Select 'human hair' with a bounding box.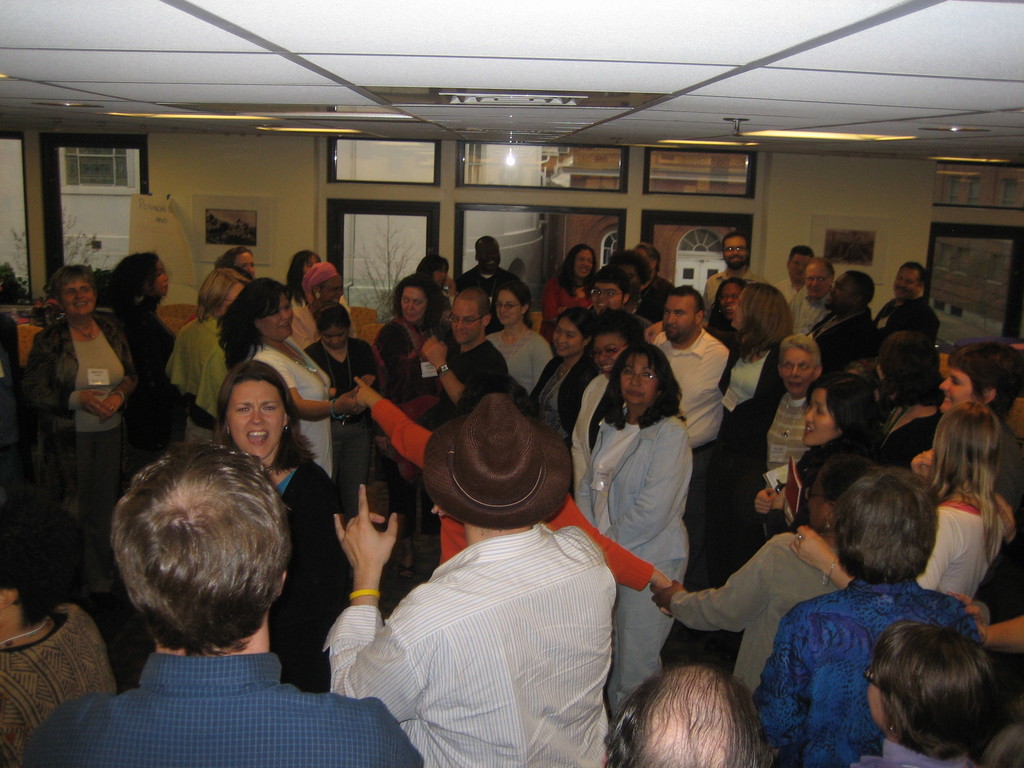
bbox=[312, 300, 351, 337].
